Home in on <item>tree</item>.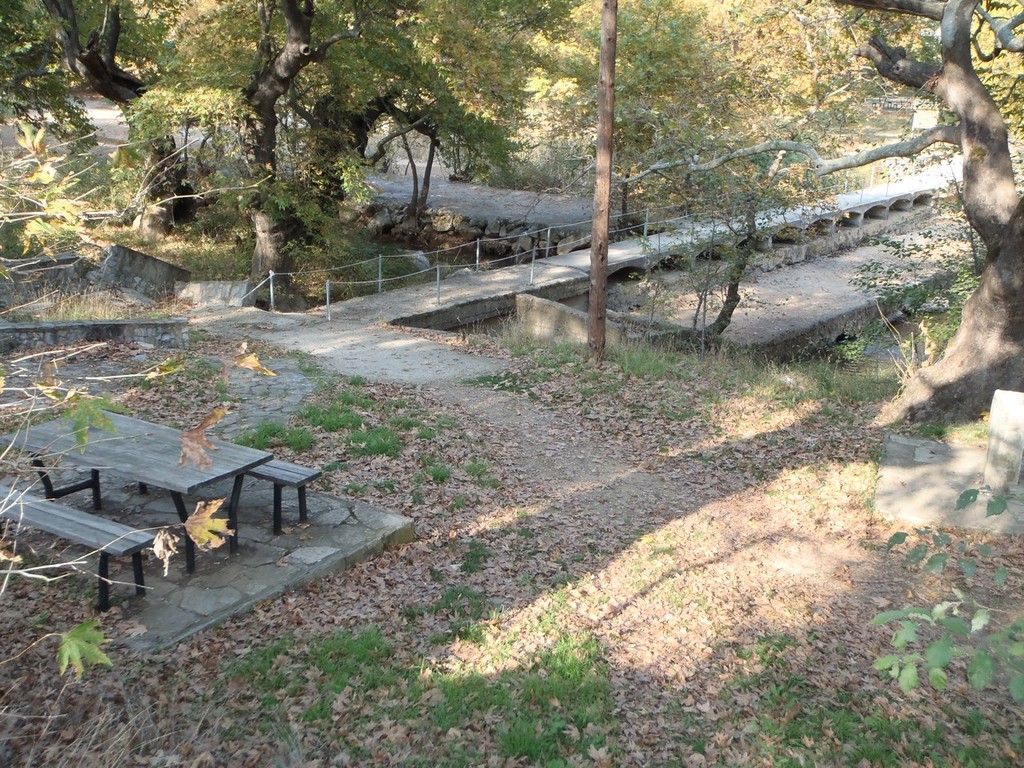
Homed in at bbox=(838, 0, 1023, 410).
